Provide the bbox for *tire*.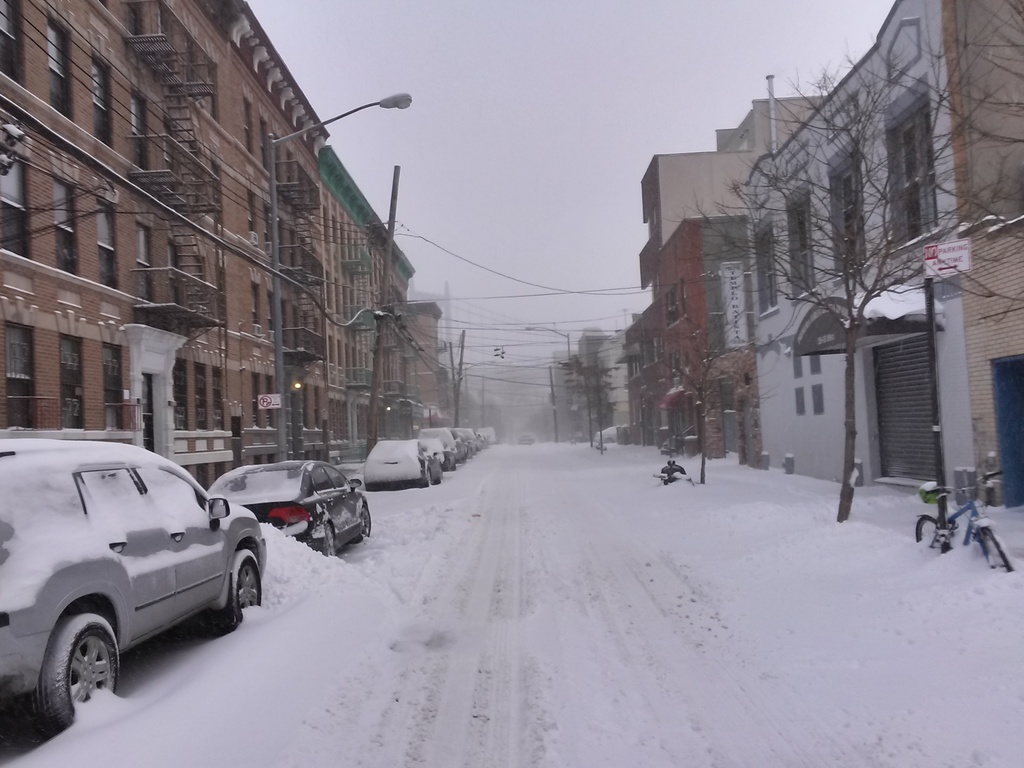
box=[424, 469, 434, 488].
